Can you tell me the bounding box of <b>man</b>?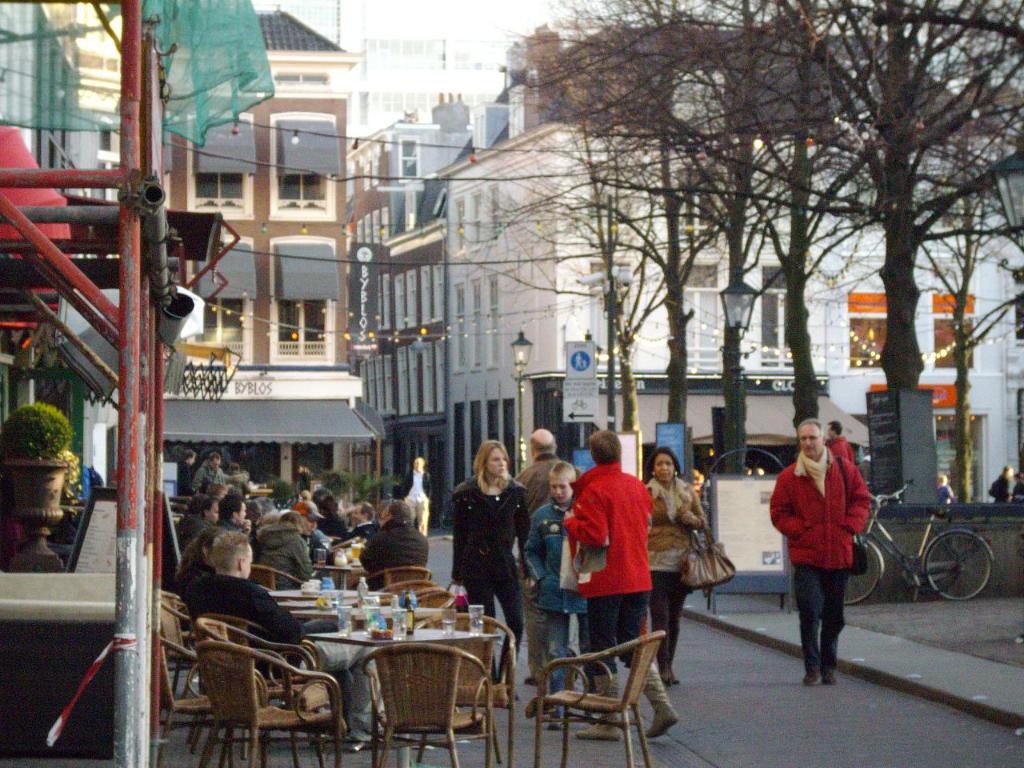
bbox=(358, 502, 438, 588).
